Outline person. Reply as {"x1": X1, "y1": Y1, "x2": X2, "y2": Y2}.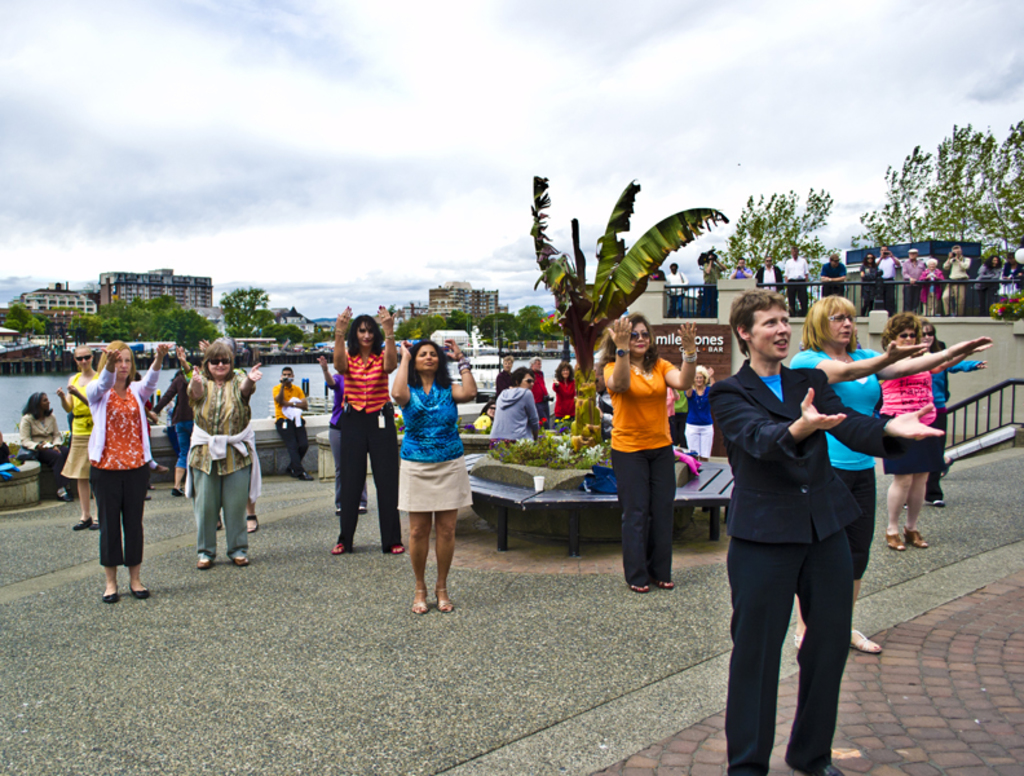
{"x1": 857, "y1": 246, "x2": 888, "y2": 312}.
